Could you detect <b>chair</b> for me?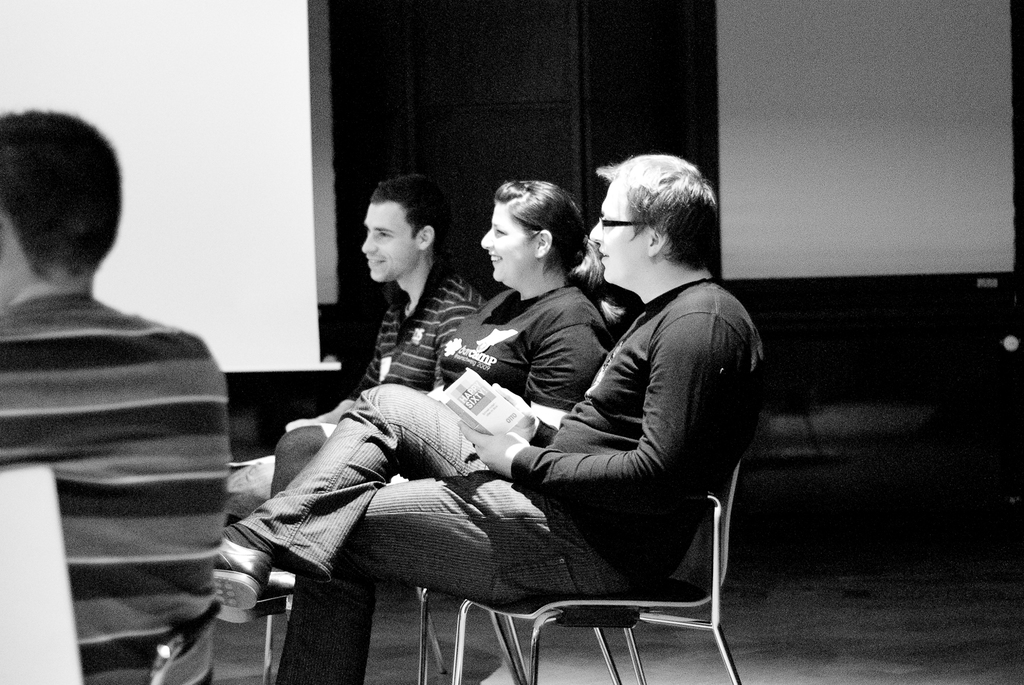
Detection result: detection(0, 459, 86, 684).
